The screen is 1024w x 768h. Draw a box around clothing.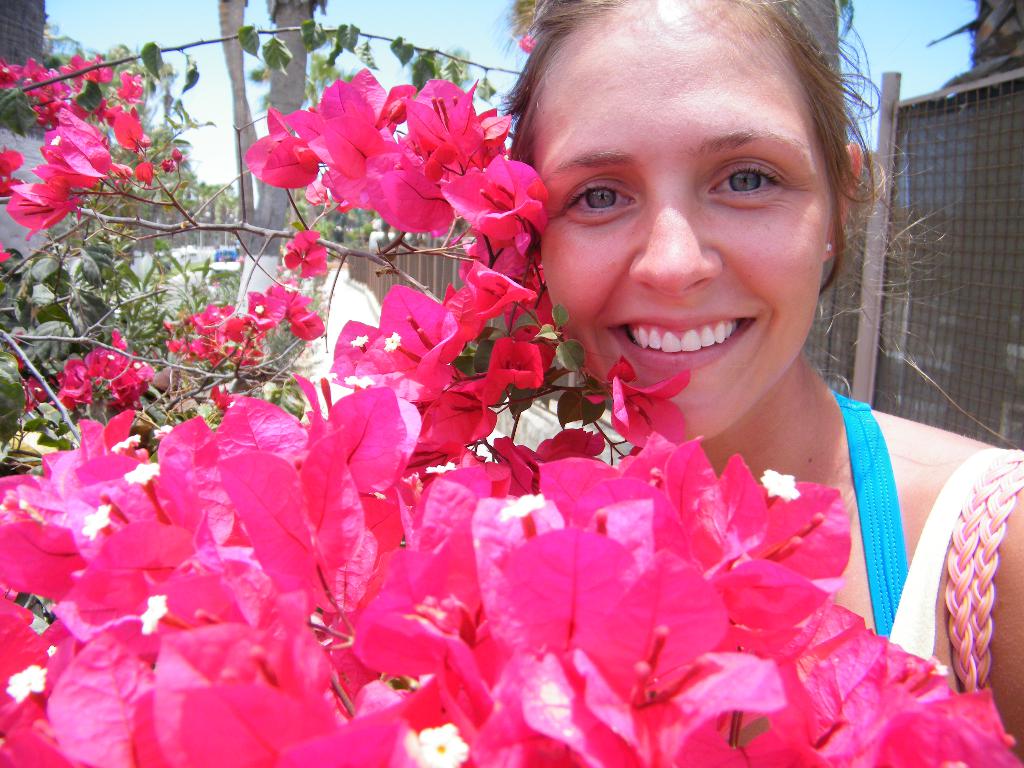
[836, 388, 1023, 689].
